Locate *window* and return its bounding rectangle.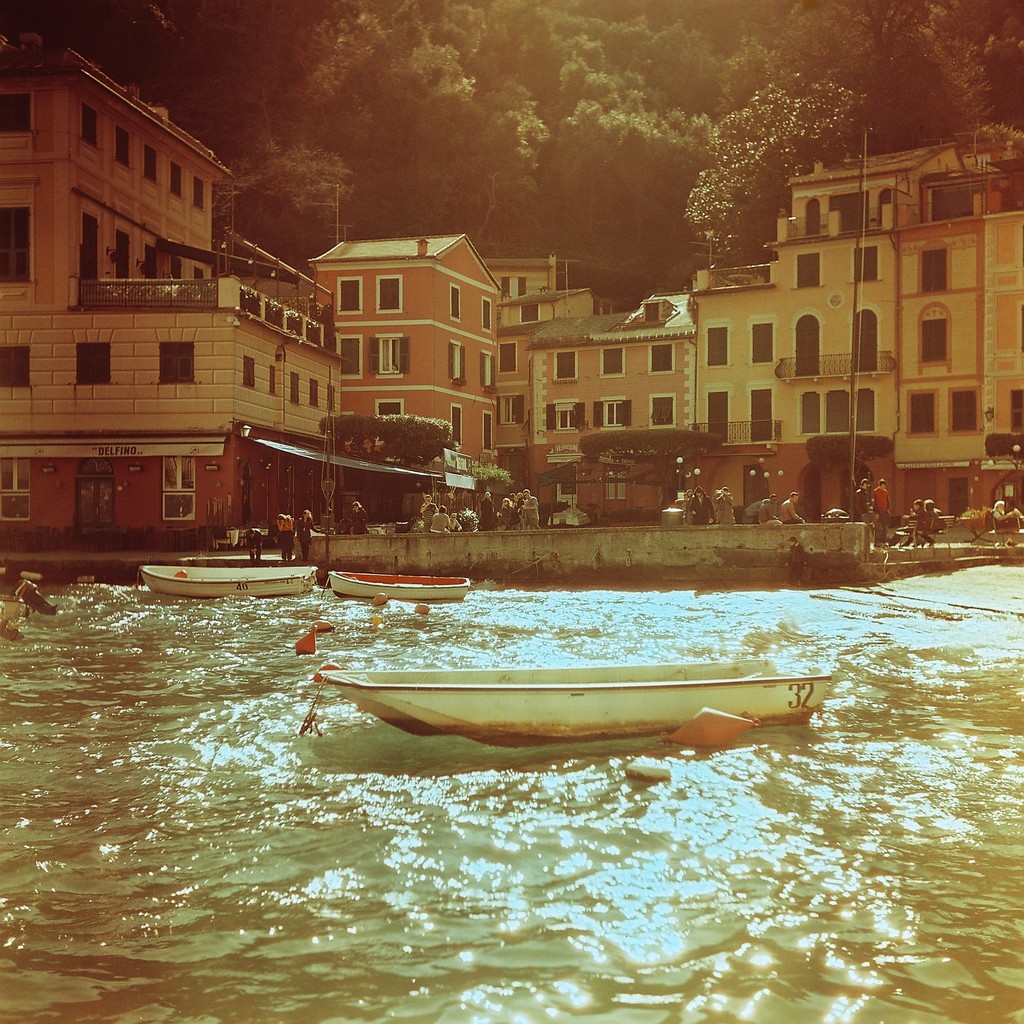
{"left": 853, "top": 247, "right": 876, "bottom": 280}.
